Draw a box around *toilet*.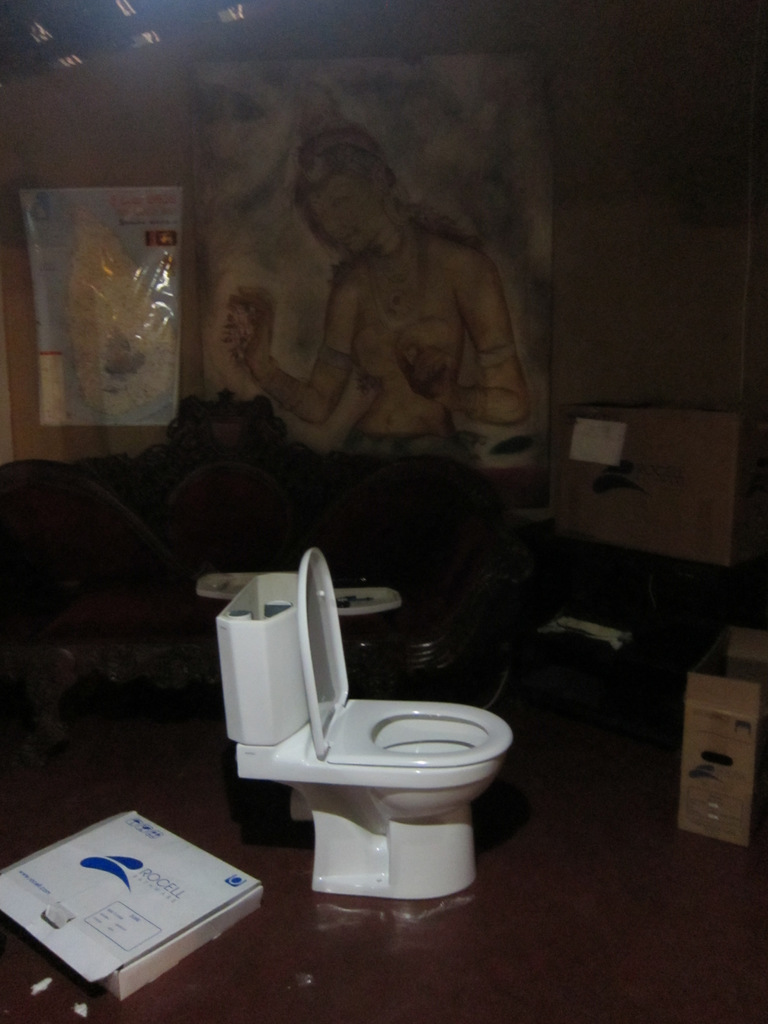
BBox(205, 551, 543, 899).
